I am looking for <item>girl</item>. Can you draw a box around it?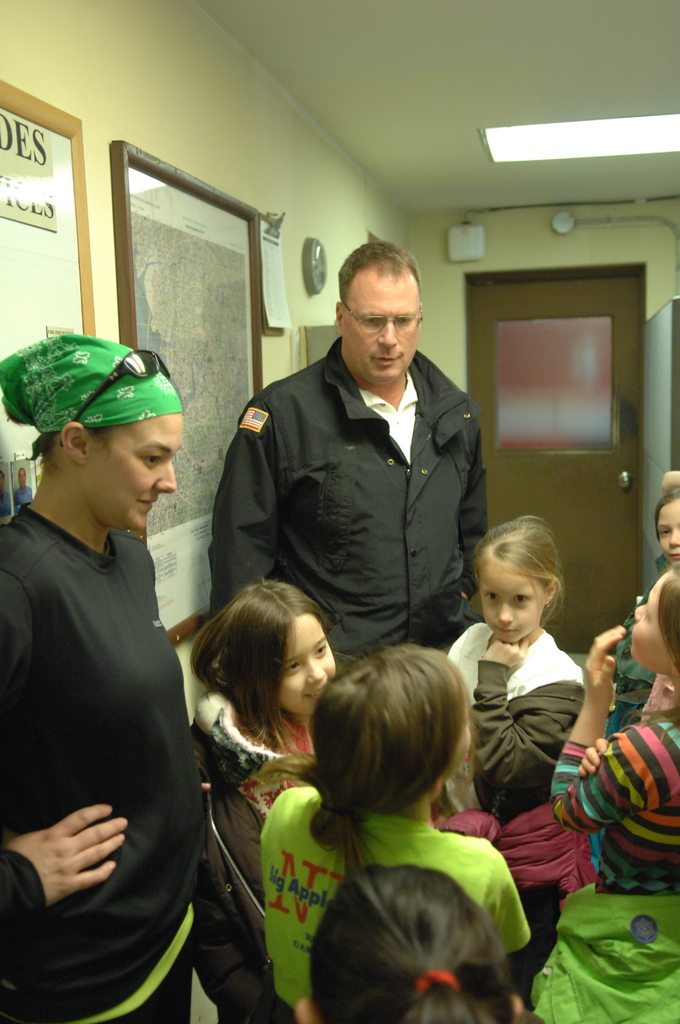
Sure, the bounding box is l=515, t=564, r=679, b=1023.
